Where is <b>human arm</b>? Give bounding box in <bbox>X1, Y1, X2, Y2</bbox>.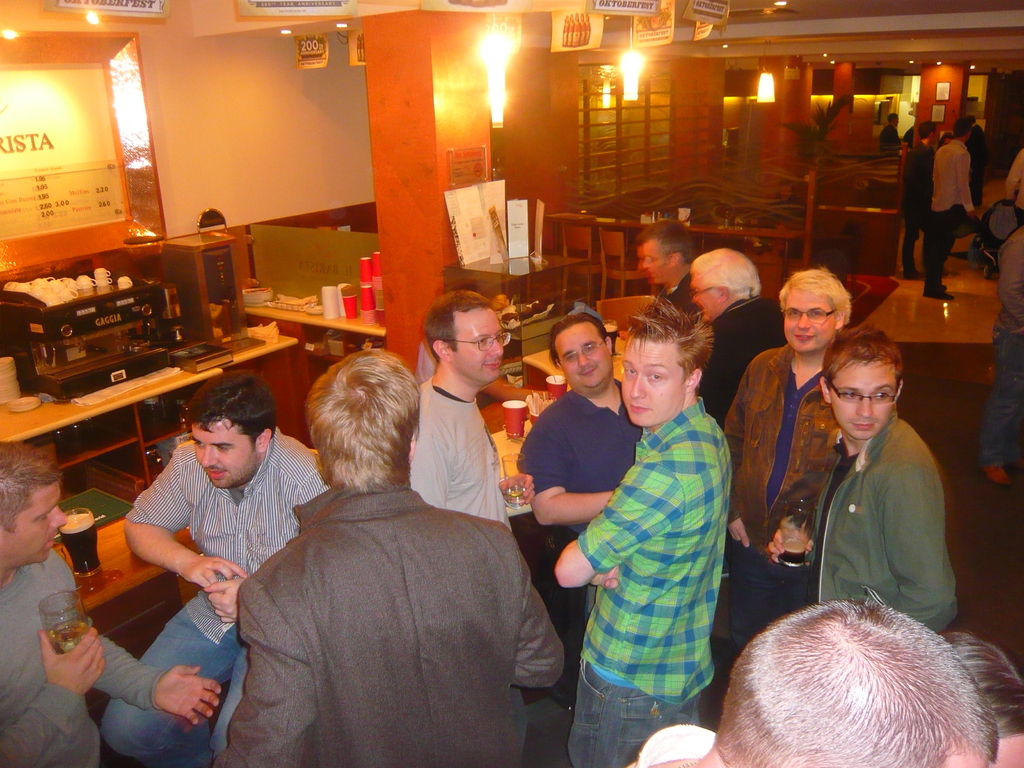
<bbox>952, 150, 977, 221</bbox>.
